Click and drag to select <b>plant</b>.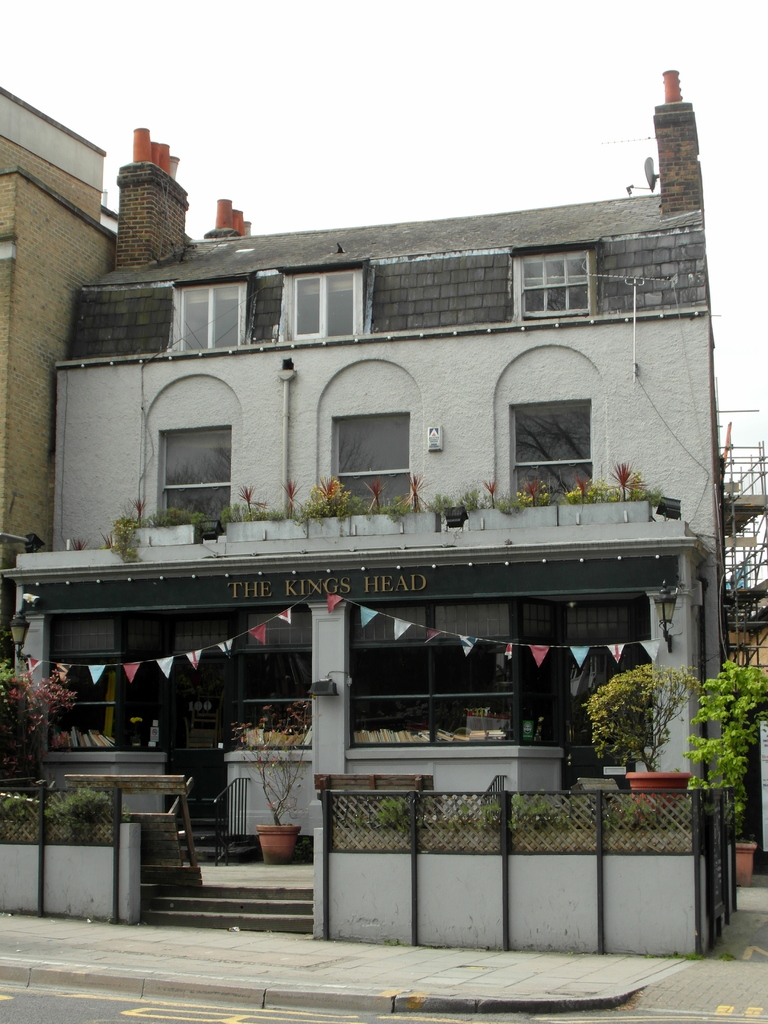
Selection: bbox(100, 528, 118, 548).
